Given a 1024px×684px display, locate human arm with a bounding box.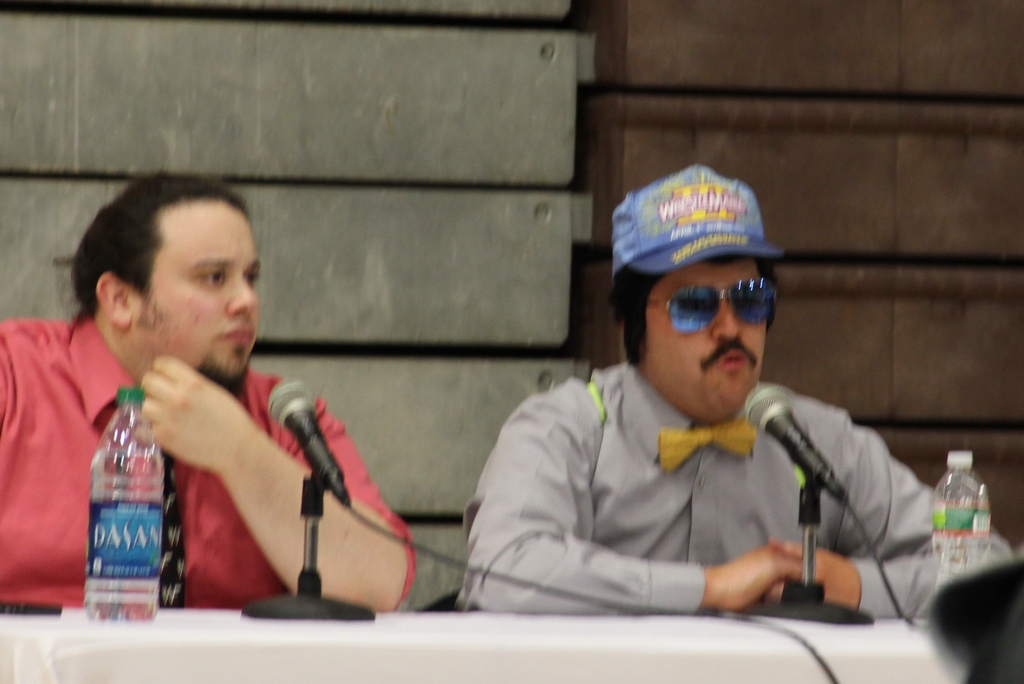
Located: region(458, 393, 818, 614).
